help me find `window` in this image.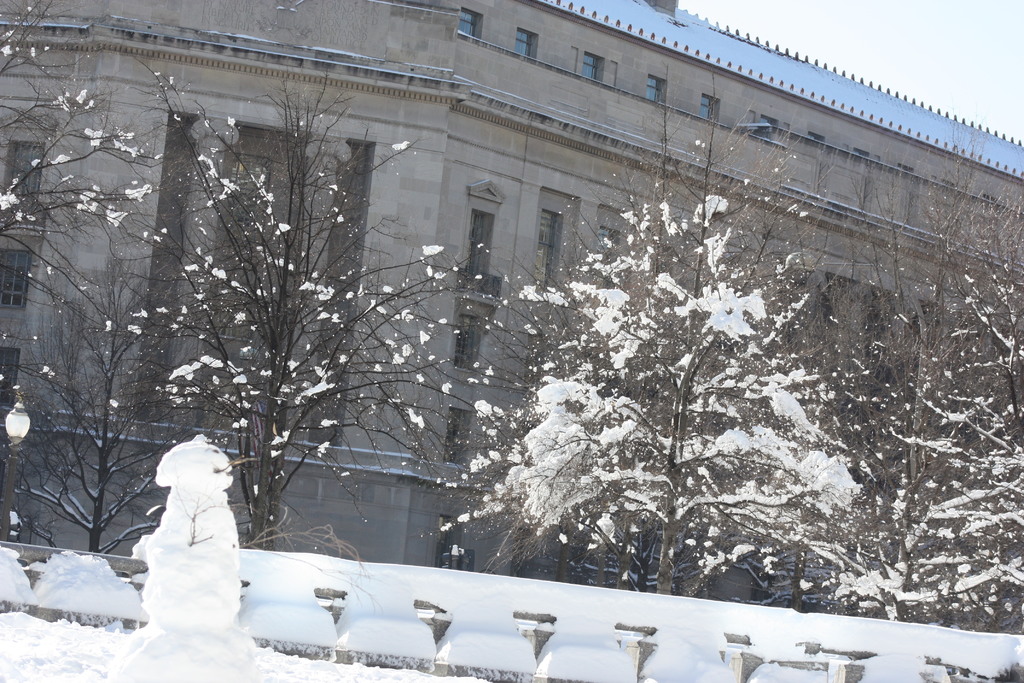
Found it: x1=644 y1=76 x2=665 y2=104.
